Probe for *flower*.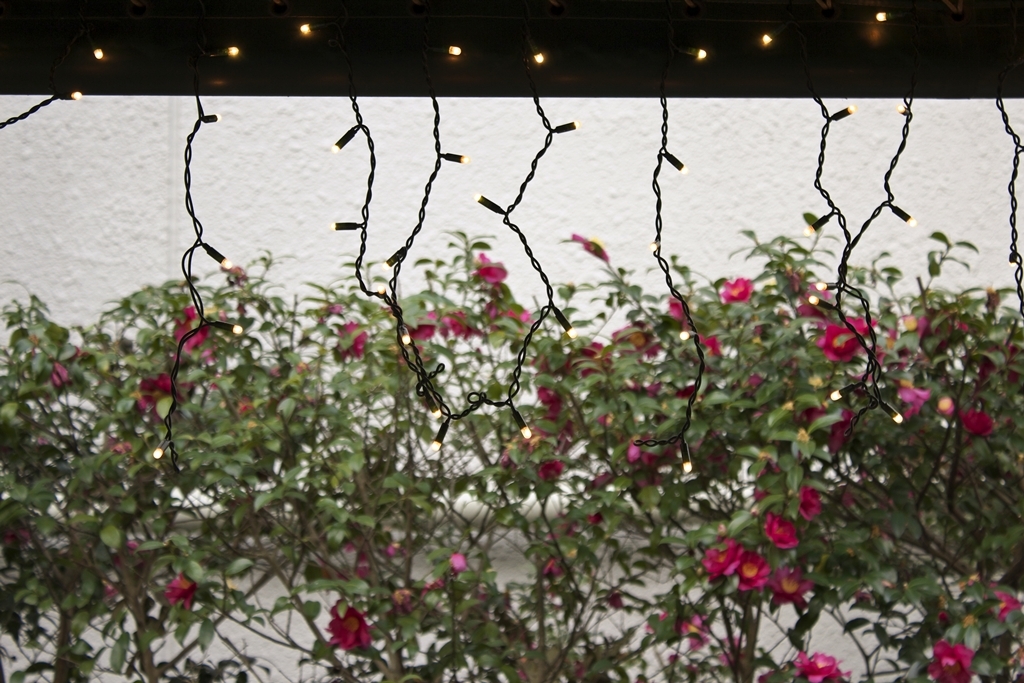
Probe result: {"x1": 130, "y1": 371, "x2": 183, "y2": 429}.
